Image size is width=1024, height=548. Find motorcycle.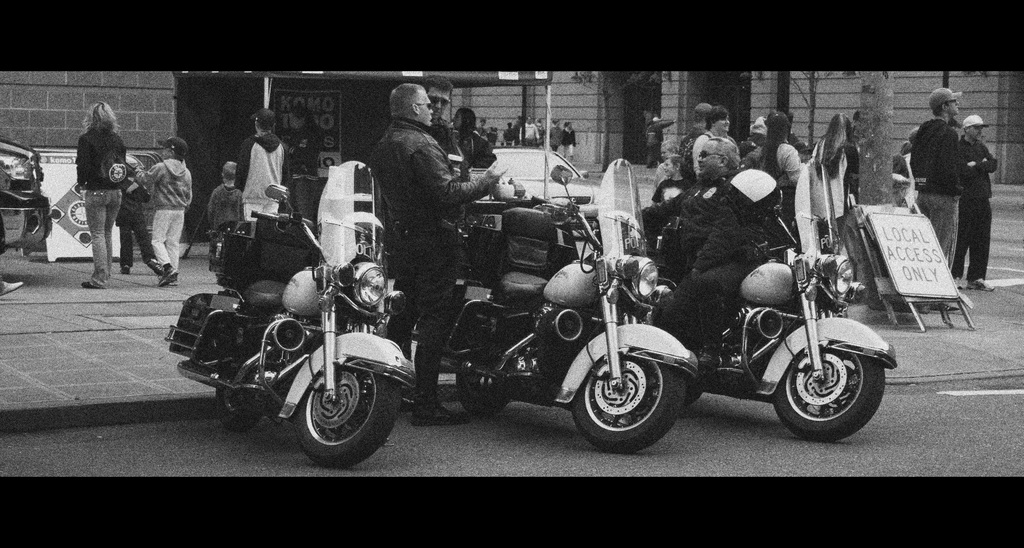
442,156,701,450.
